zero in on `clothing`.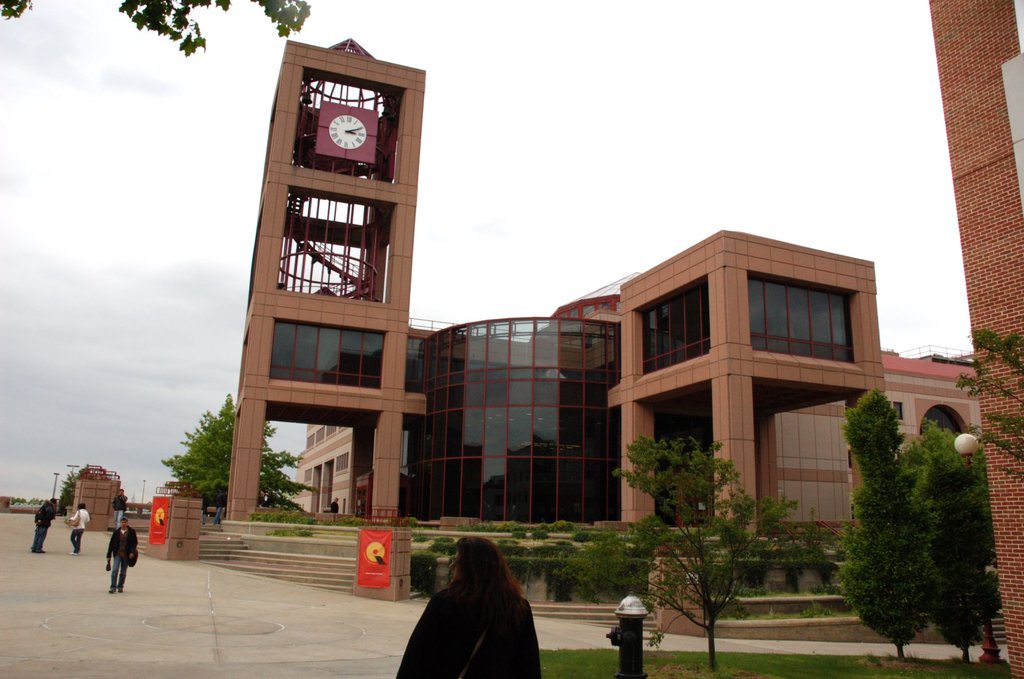
Zeroed in: region(24, 497, 67, 553).
